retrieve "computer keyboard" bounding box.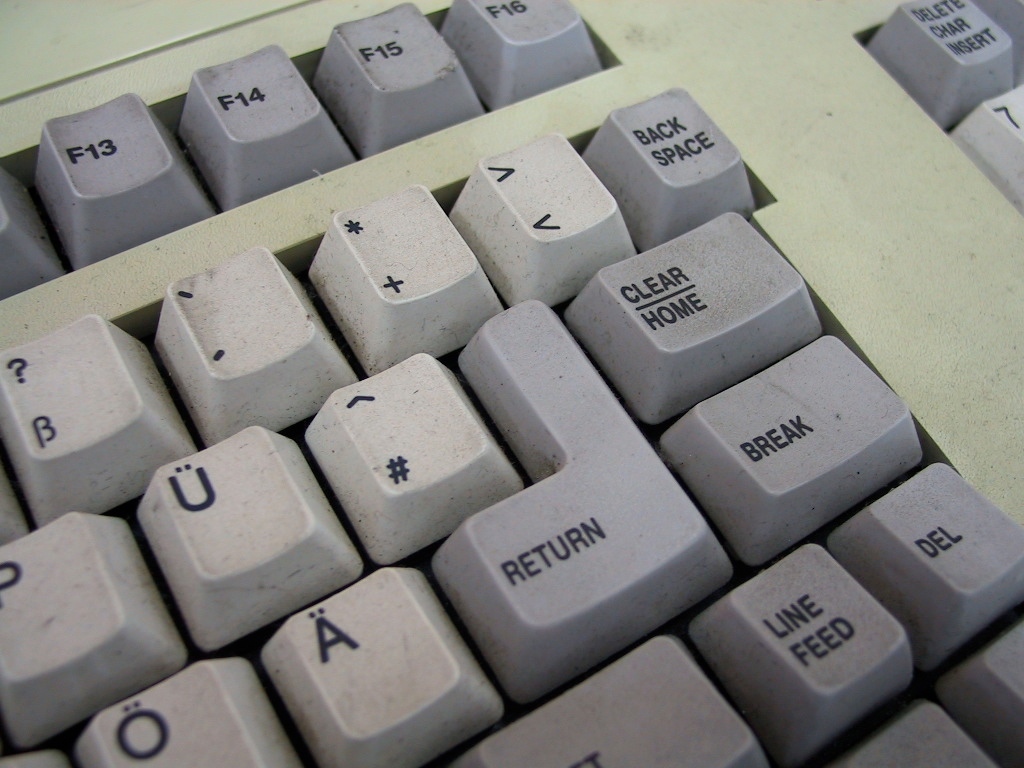
Bounding box: locate(0, 0, 1023, 767).
